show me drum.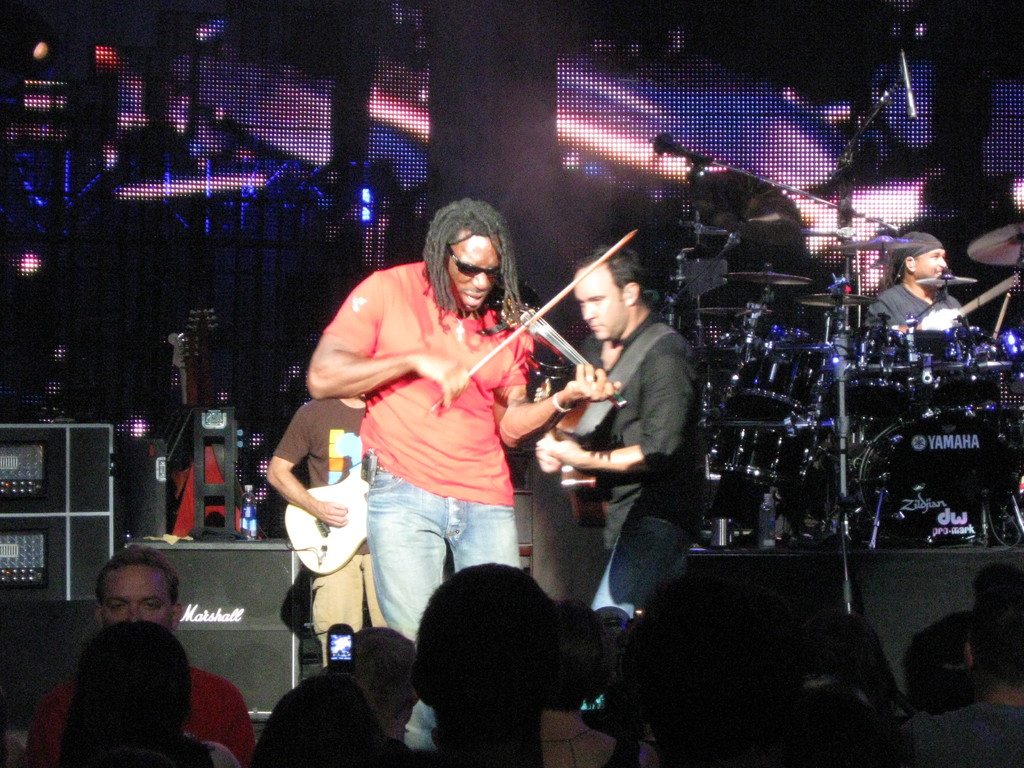
drum is here: <bbox>733, 326, 818, 413</bbox>.
